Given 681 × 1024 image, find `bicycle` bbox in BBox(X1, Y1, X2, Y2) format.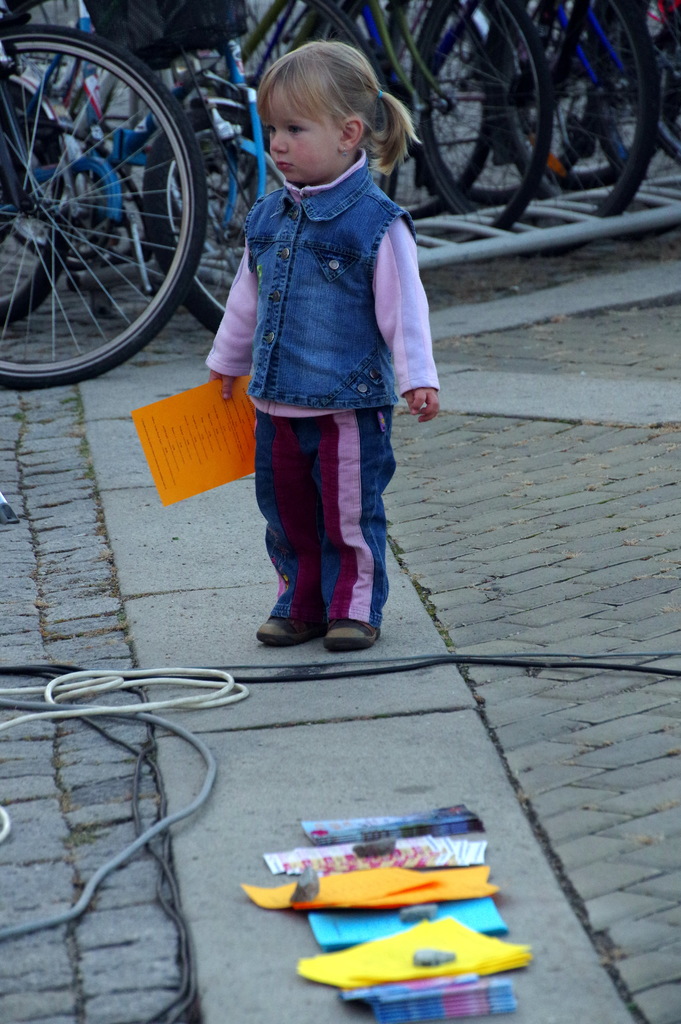
BBox(564, 0, 646, 188).
